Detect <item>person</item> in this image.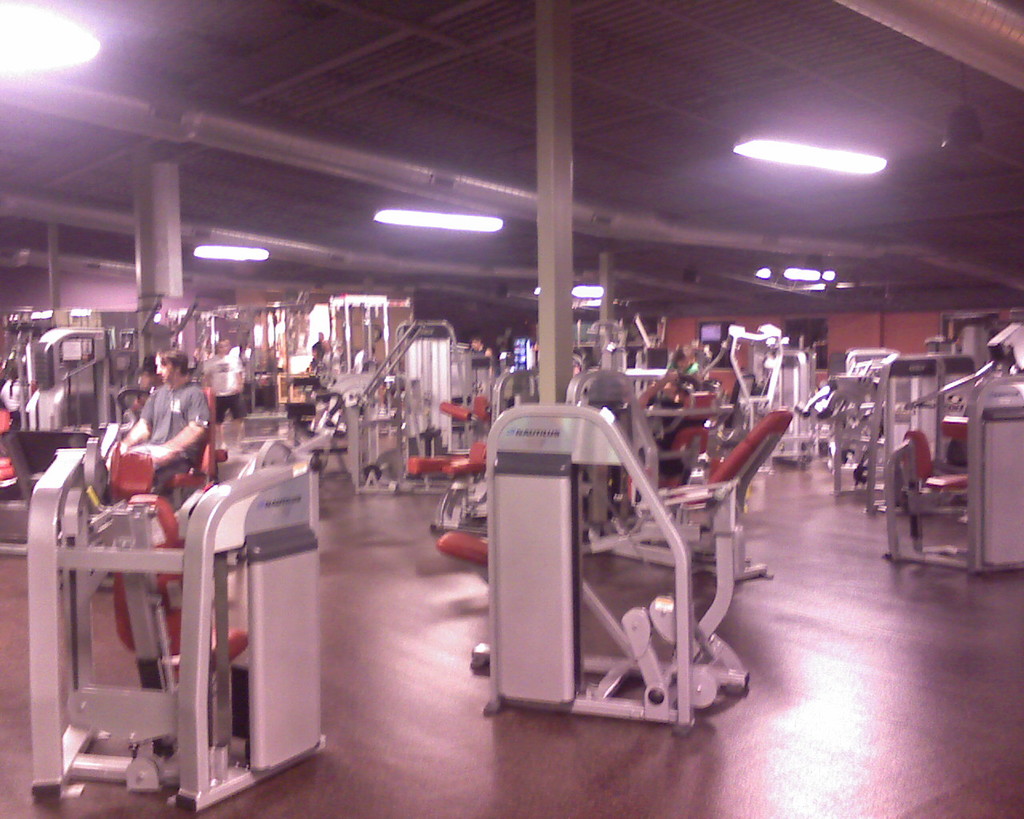
Detection: select_region(202, 338, 248, 452).
